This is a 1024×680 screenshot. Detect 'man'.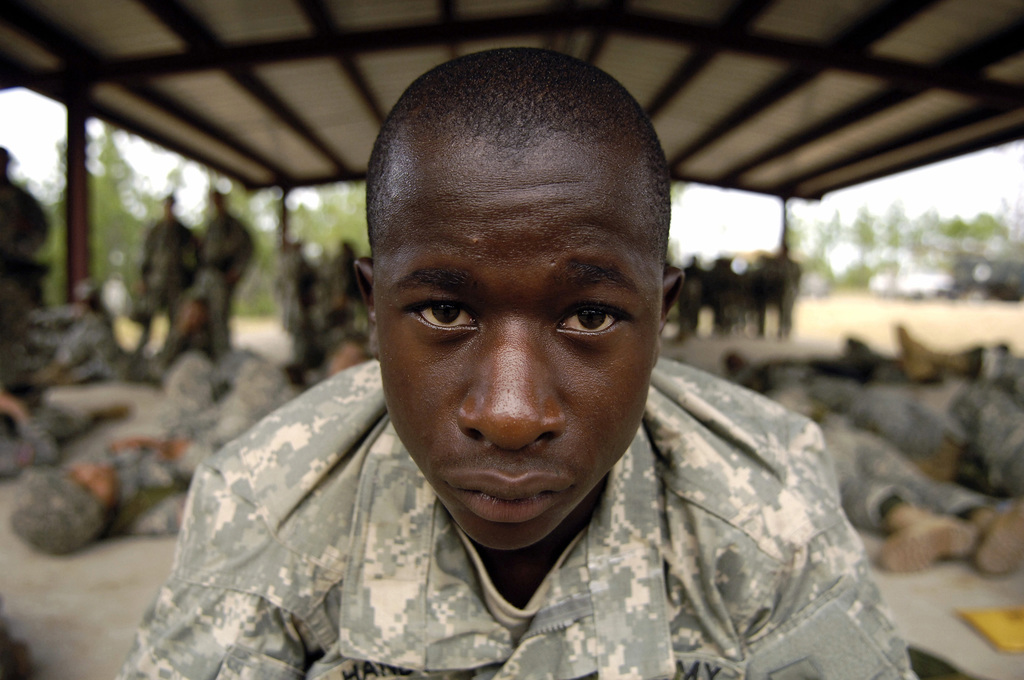
{"left": 106, "top": 86, "right": 924, "bottom": 668}.
